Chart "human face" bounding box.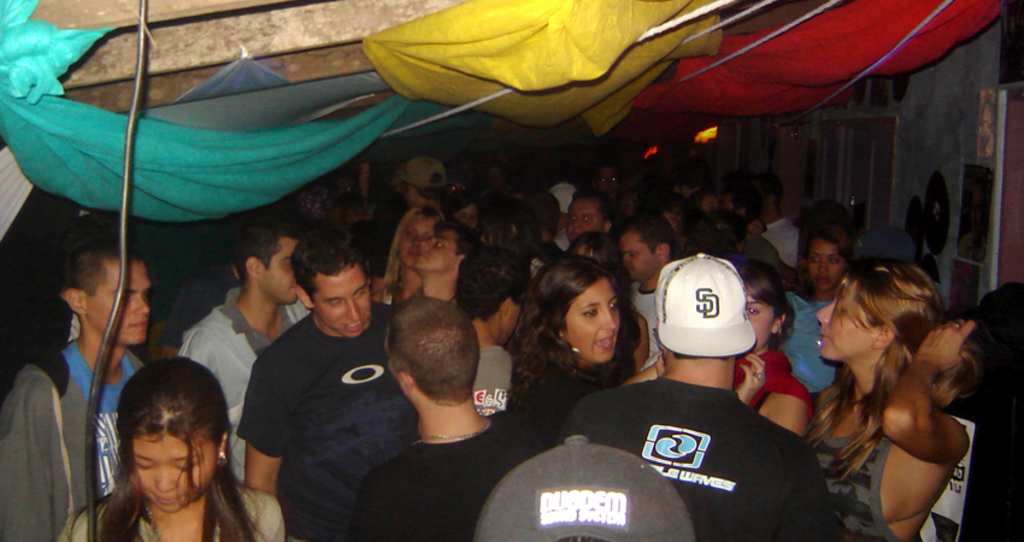
Charted: {"left": 502, "top": 306, "right": 525, "bottom": 334}.
